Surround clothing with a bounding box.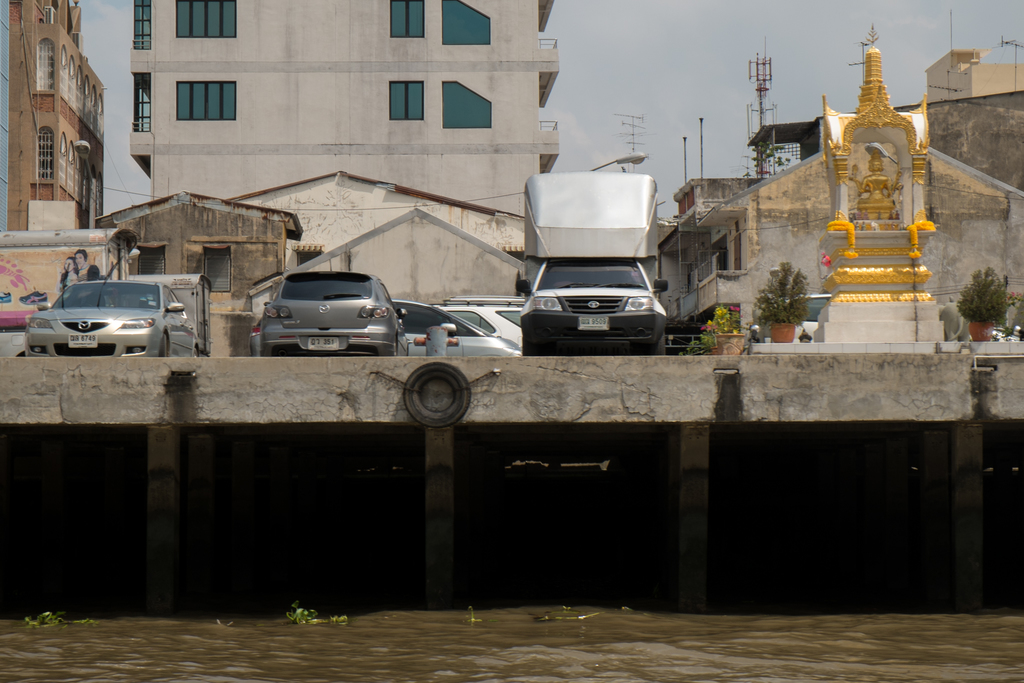
rect(79, 265, 100, 281).
